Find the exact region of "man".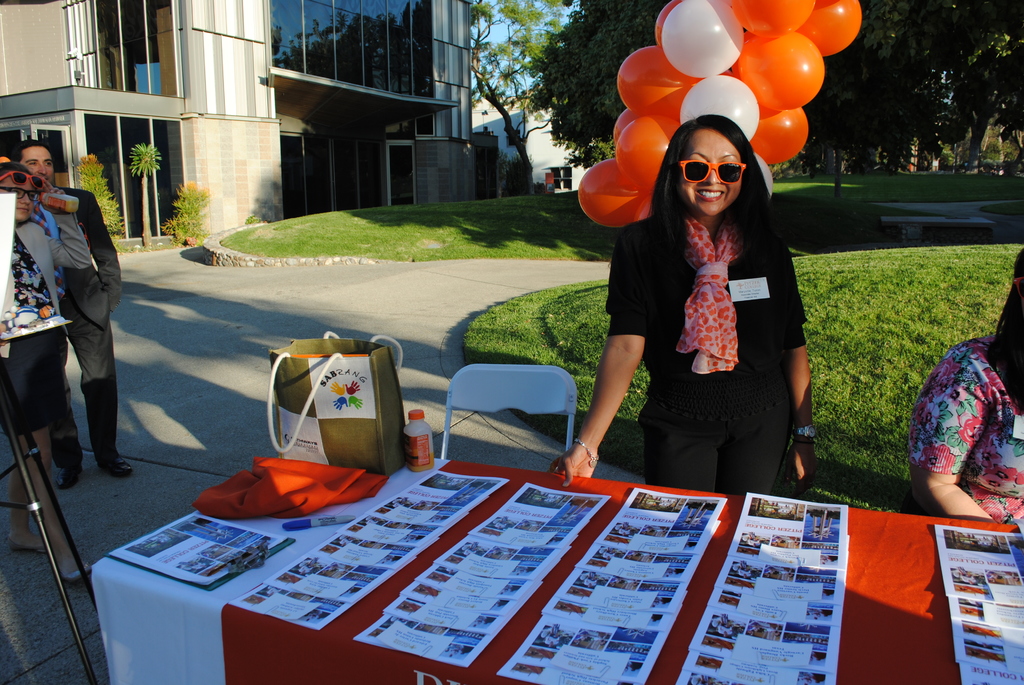
Exact region: <box>12,139,122,490</box>.
